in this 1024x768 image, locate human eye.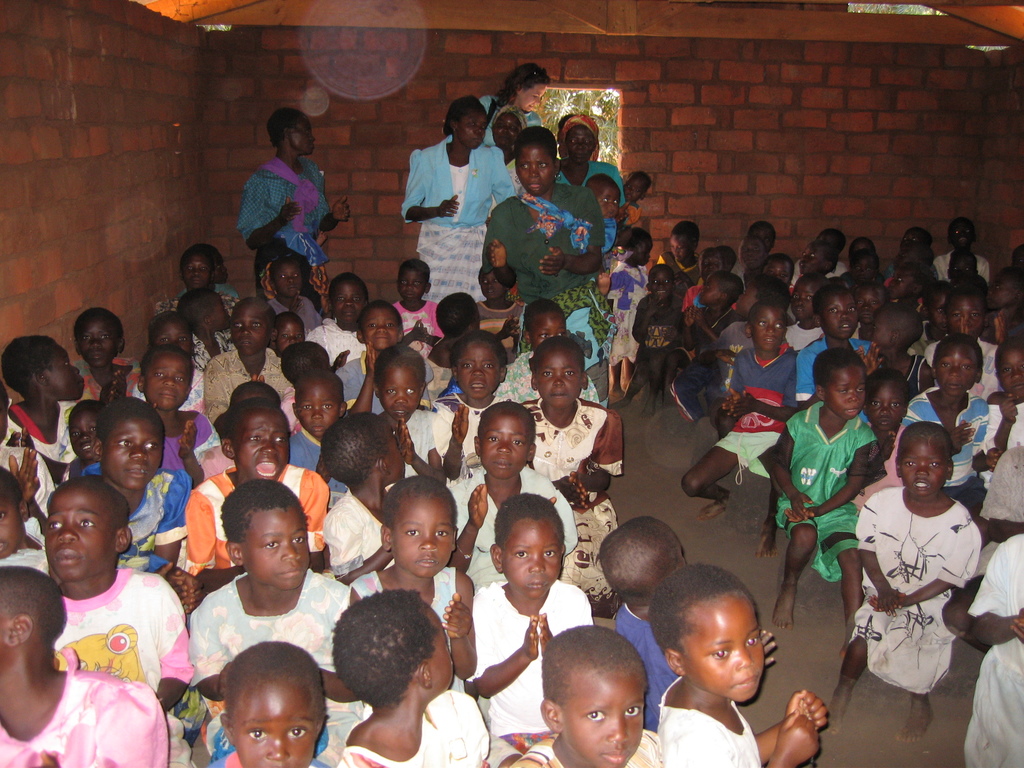
Bounding box: Rect(963, 228, 970, 236).
